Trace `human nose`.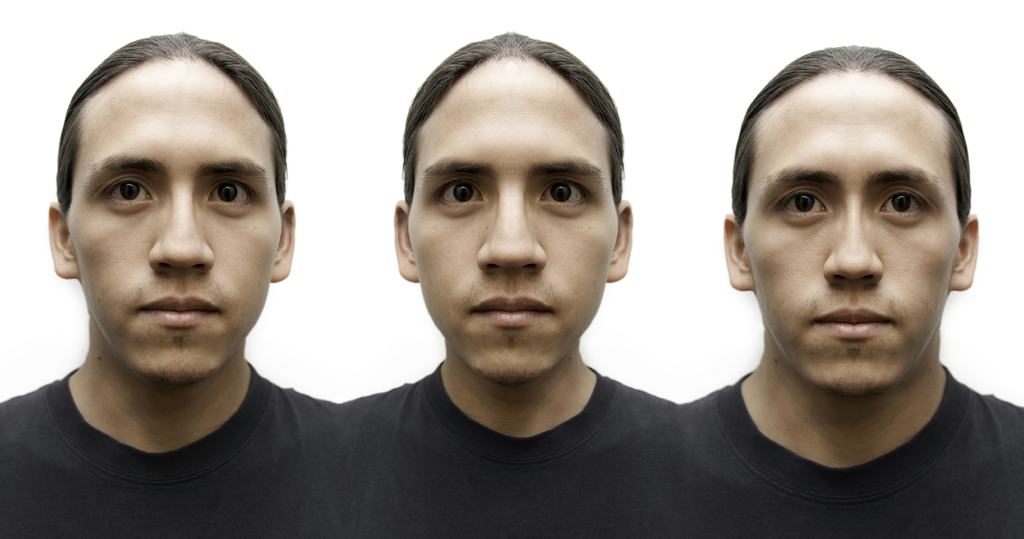
Traced to region(147, 185, 214, 277).
